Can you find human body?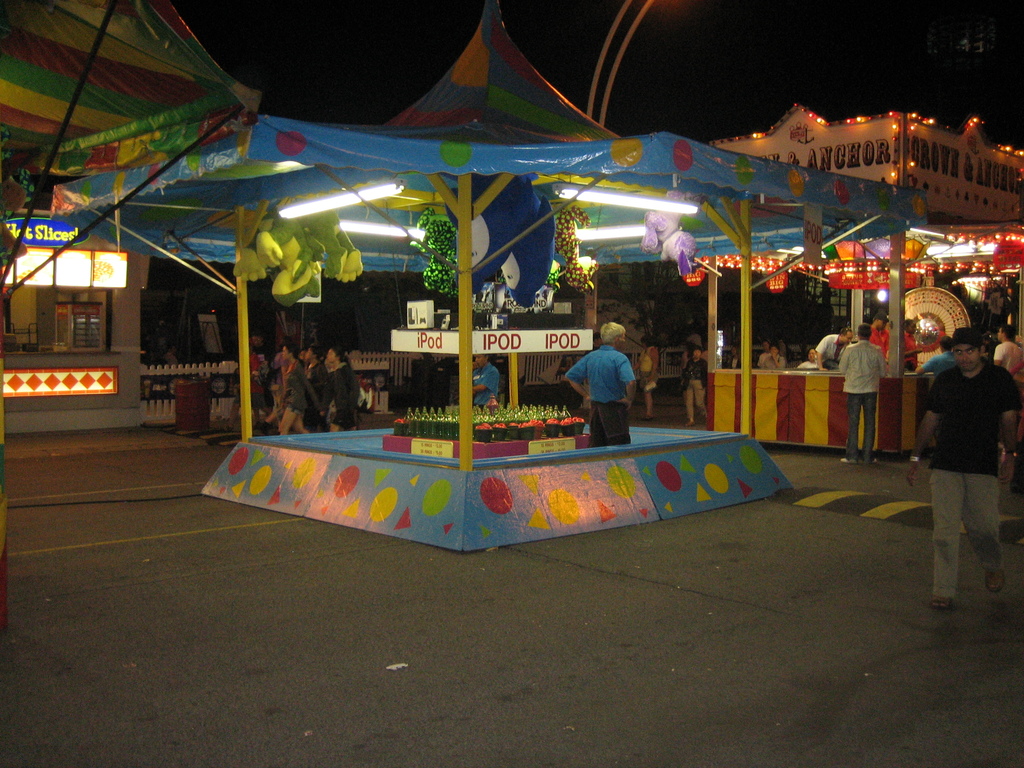
Yes, bounding box: locate(795, 357, 820, 371).
